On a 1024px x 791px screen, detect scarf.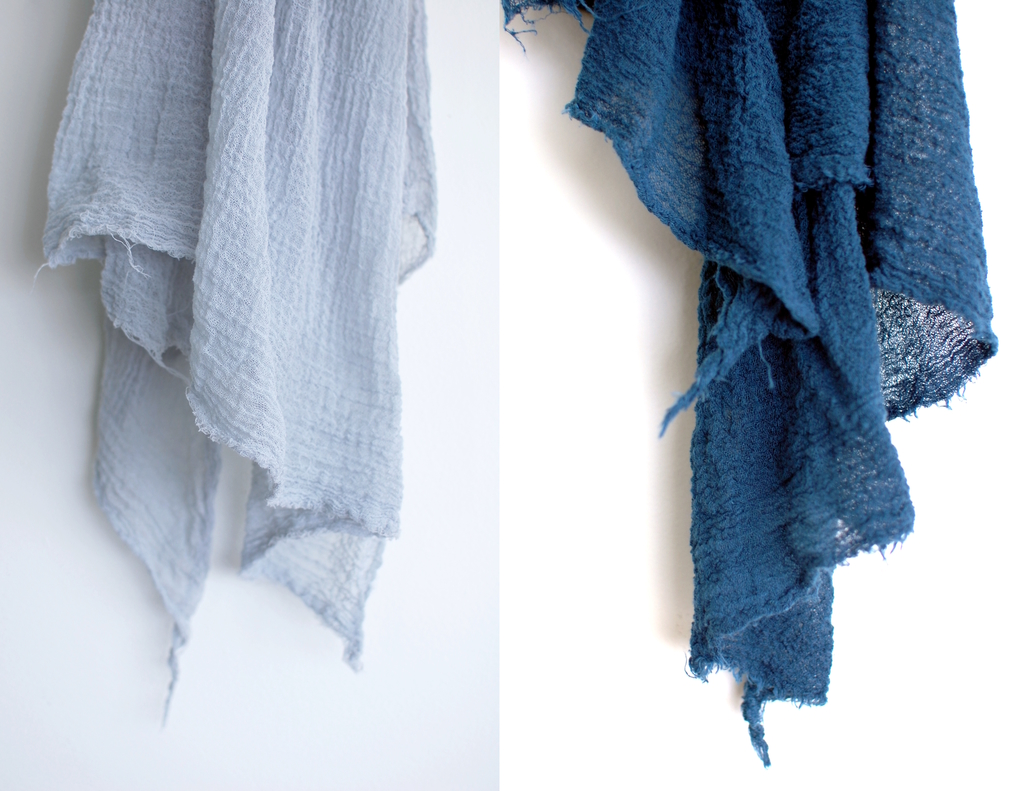
[x1=26, y1=0, x2=438, y2=731].
